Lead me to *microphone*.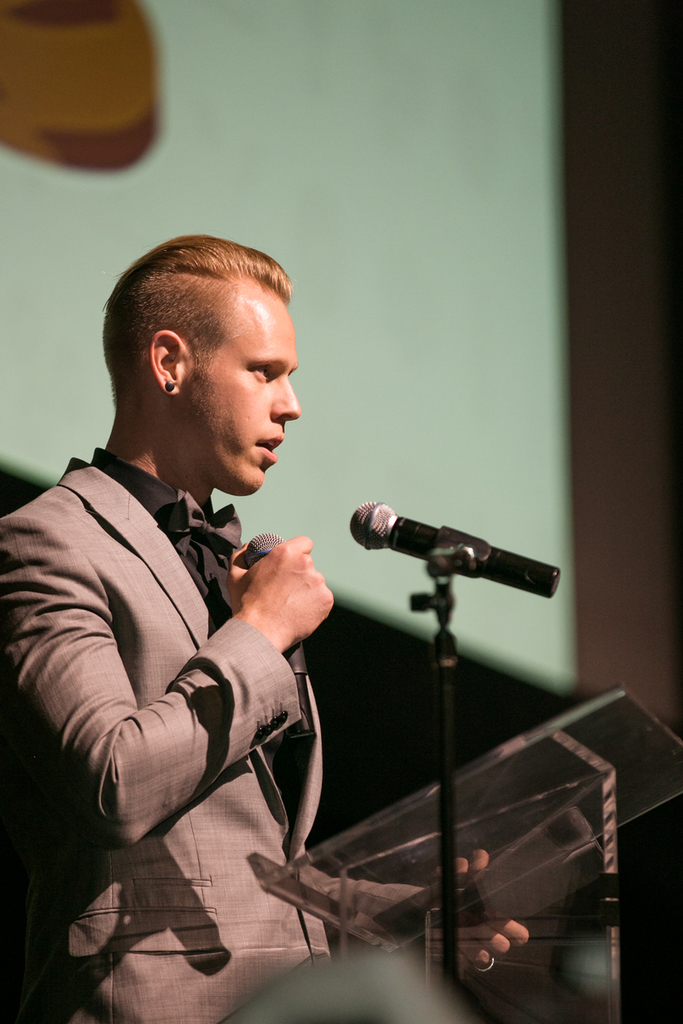
Lead to [348, 497, 562, 602].
